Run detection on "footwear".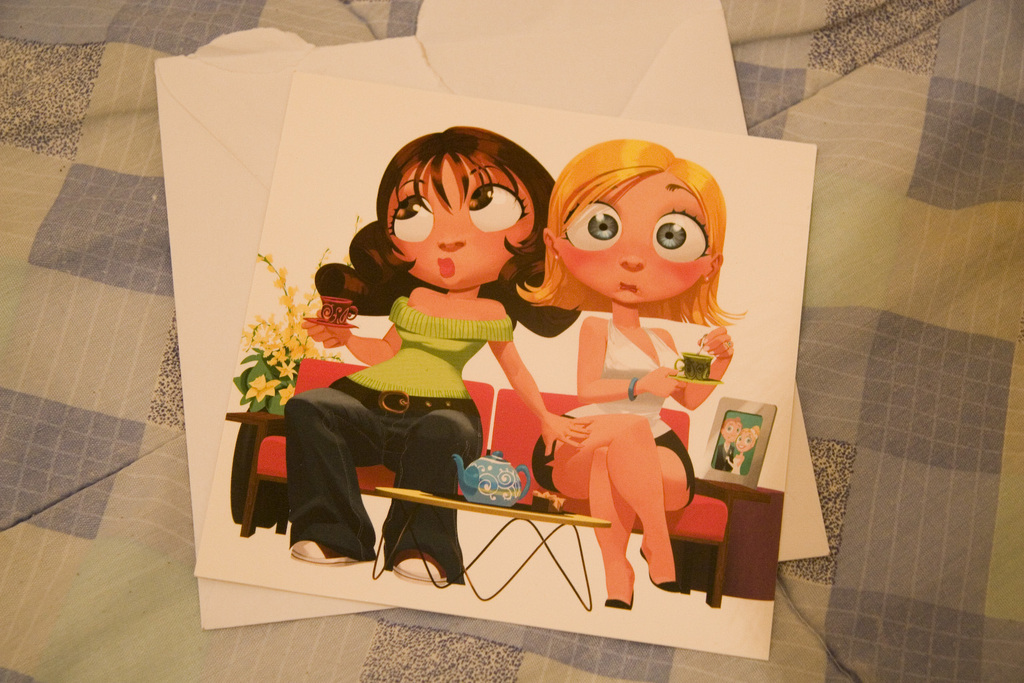
Result: detection(609, 580, 636, 606).
